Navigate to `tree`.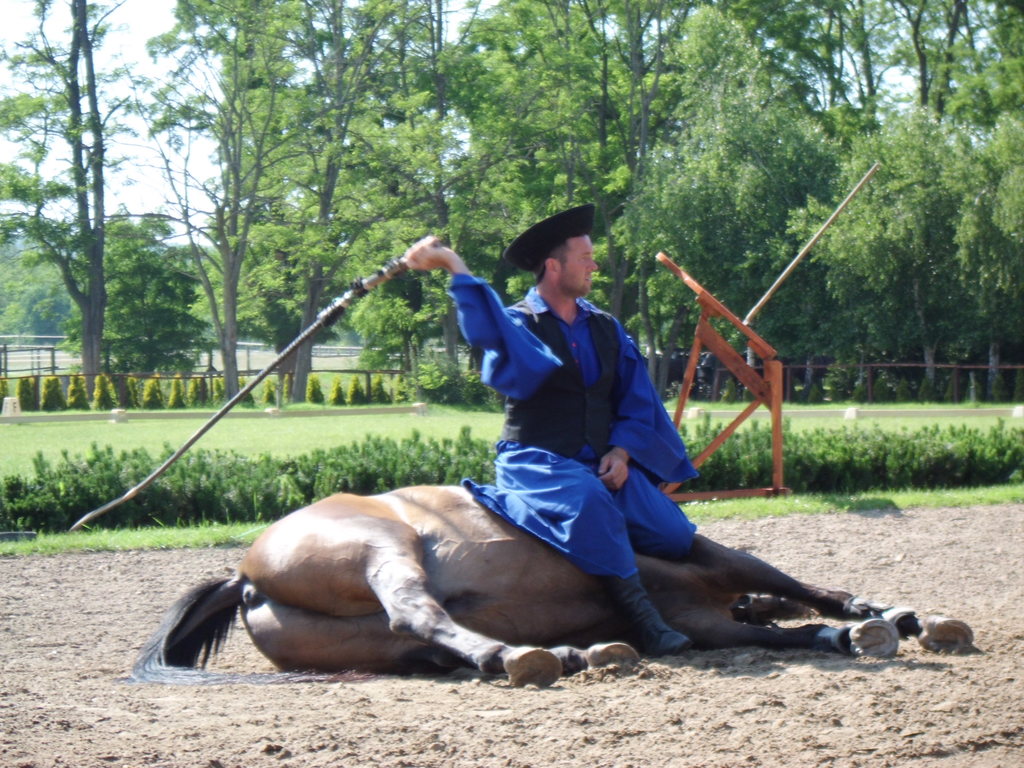
Navigation target: Rect(62, 197, 199, 401).
